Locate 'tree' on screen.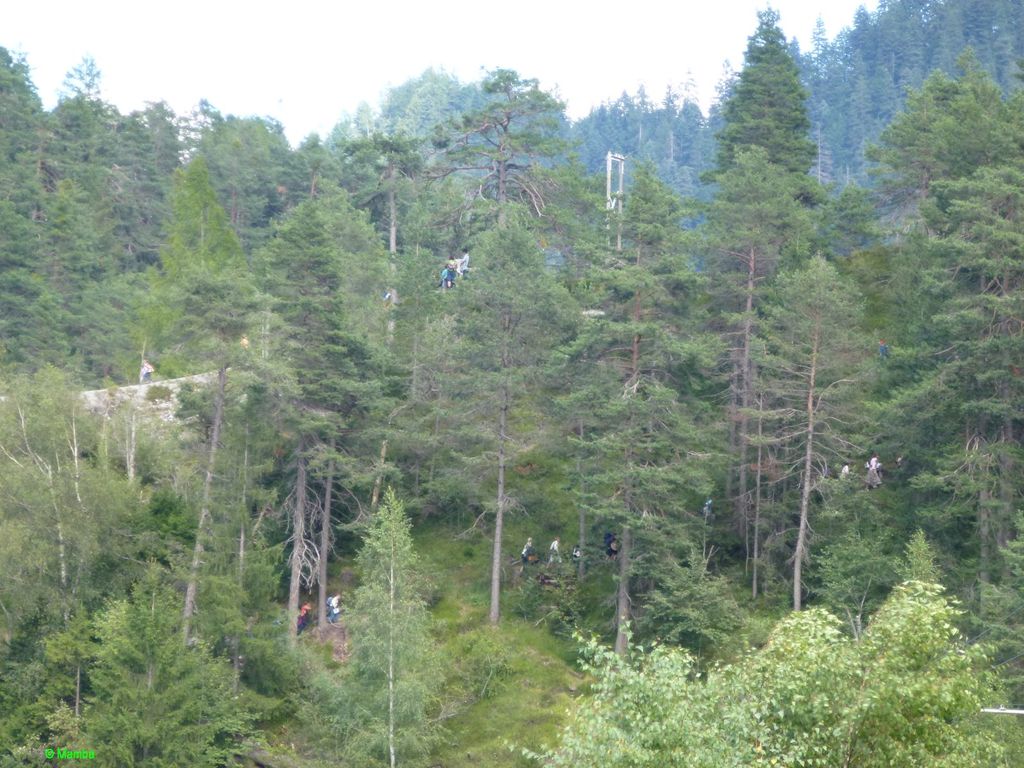
On screen at left=129, top=157, right=265, bottom=445.
